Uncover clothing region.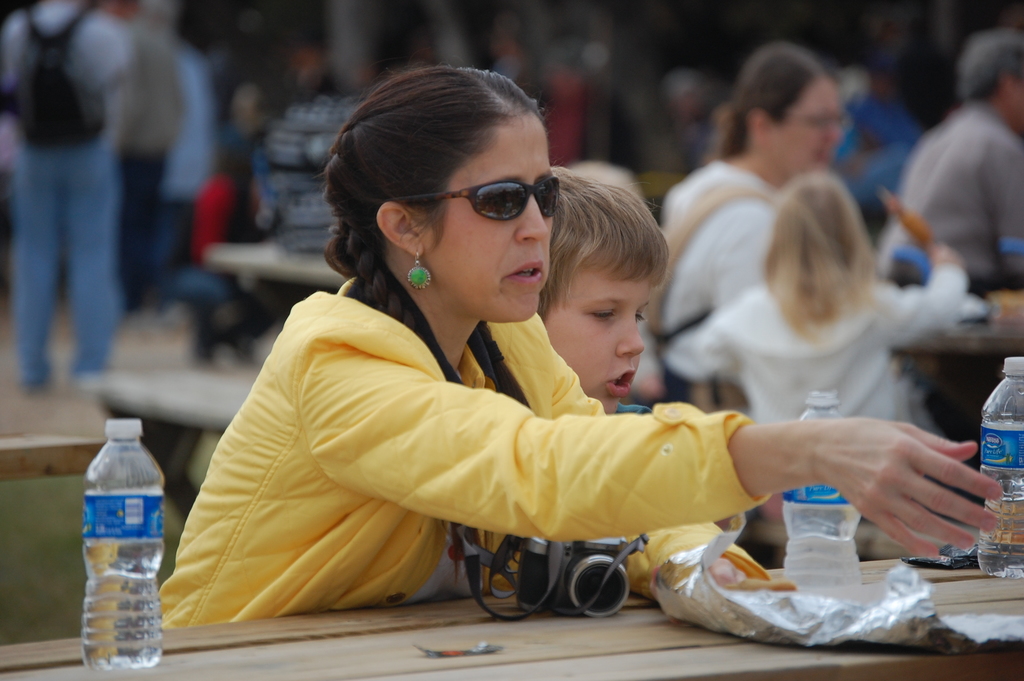
Uncovered: x1=164 y1=247 x2=847 y2=619.
